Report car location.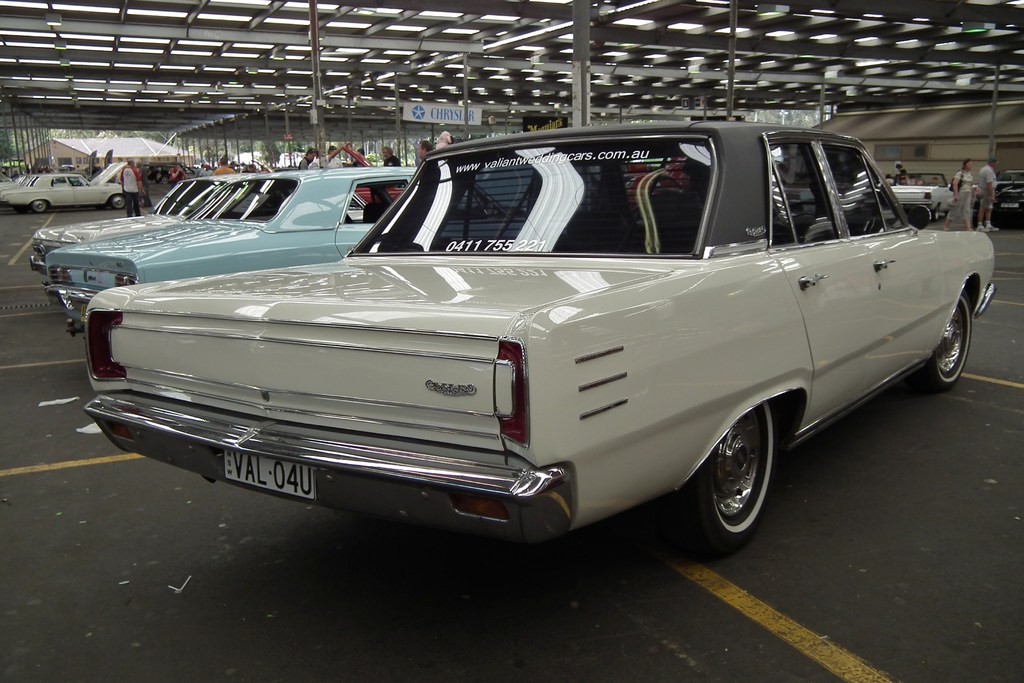
Report: 883 167 955 229.
